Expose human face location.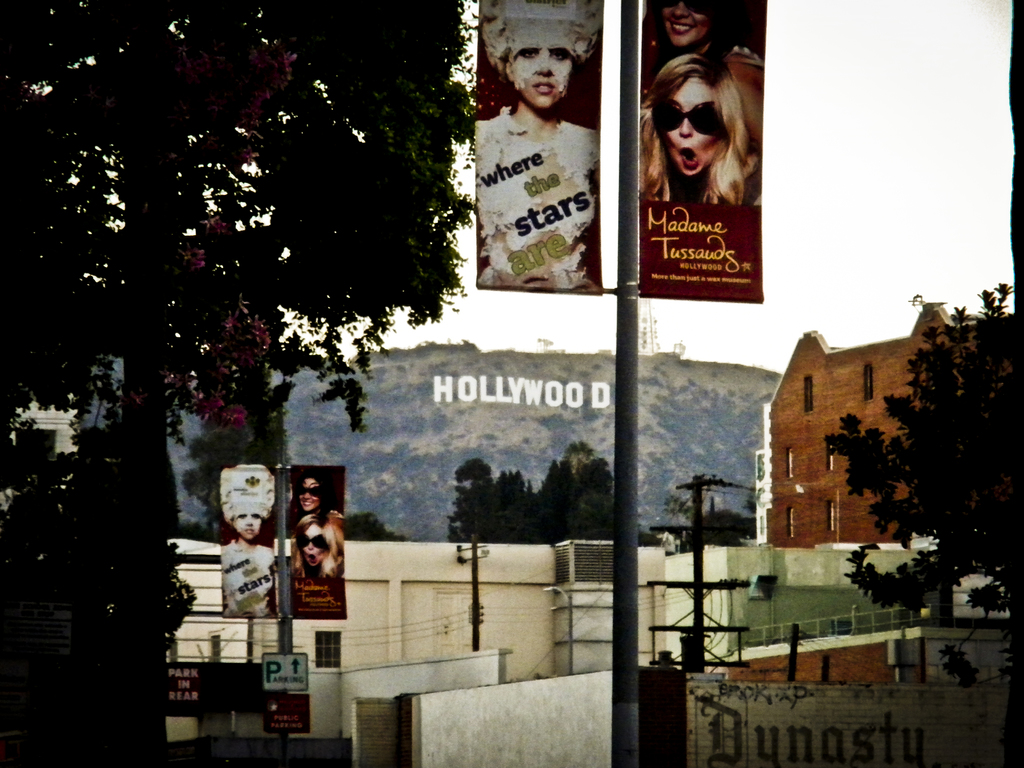
Exposed at region(510, 46, 570, 107).
